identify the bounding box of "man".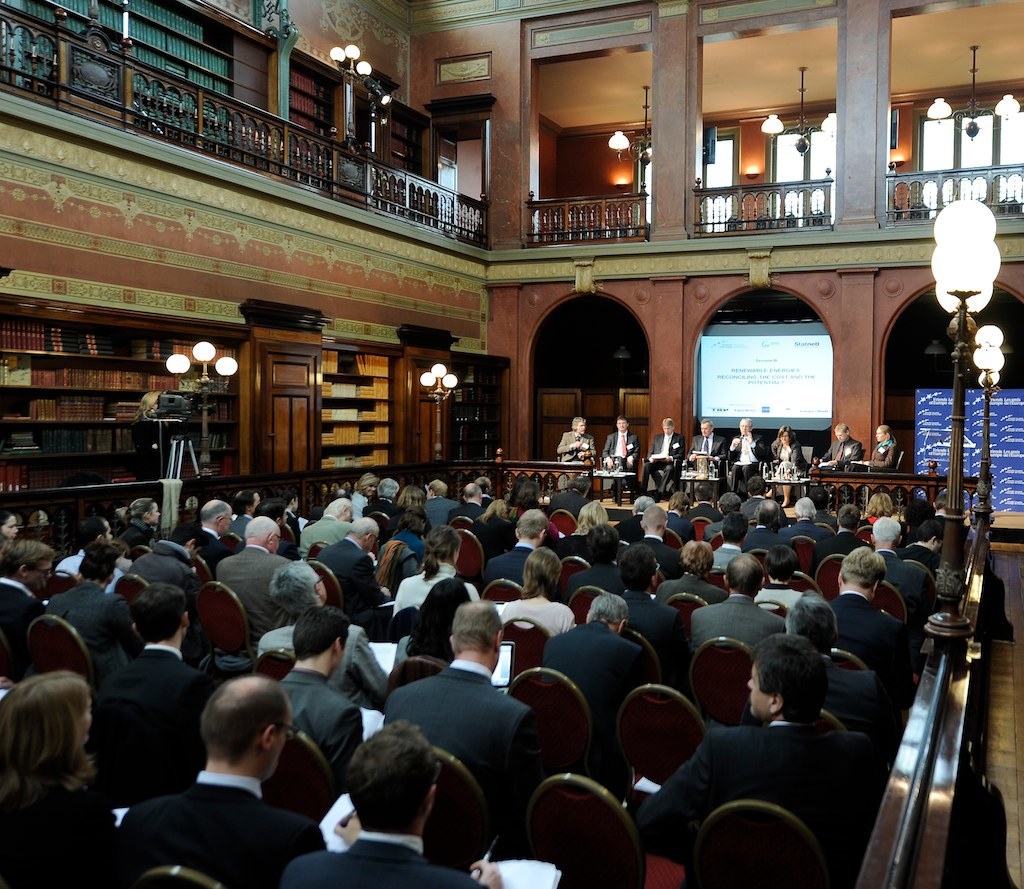
box(138, 527, 216, 623).
